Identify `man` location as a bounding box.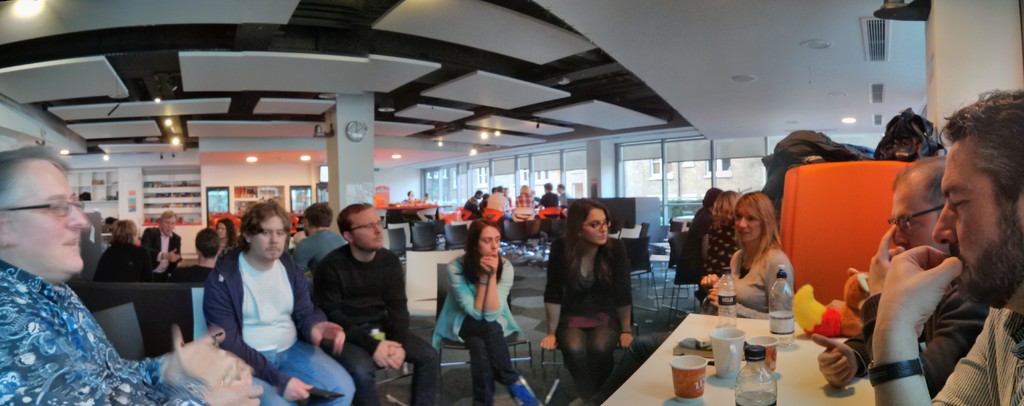
pyautogui.locateOnScreen(675, 197, 719, 306).
